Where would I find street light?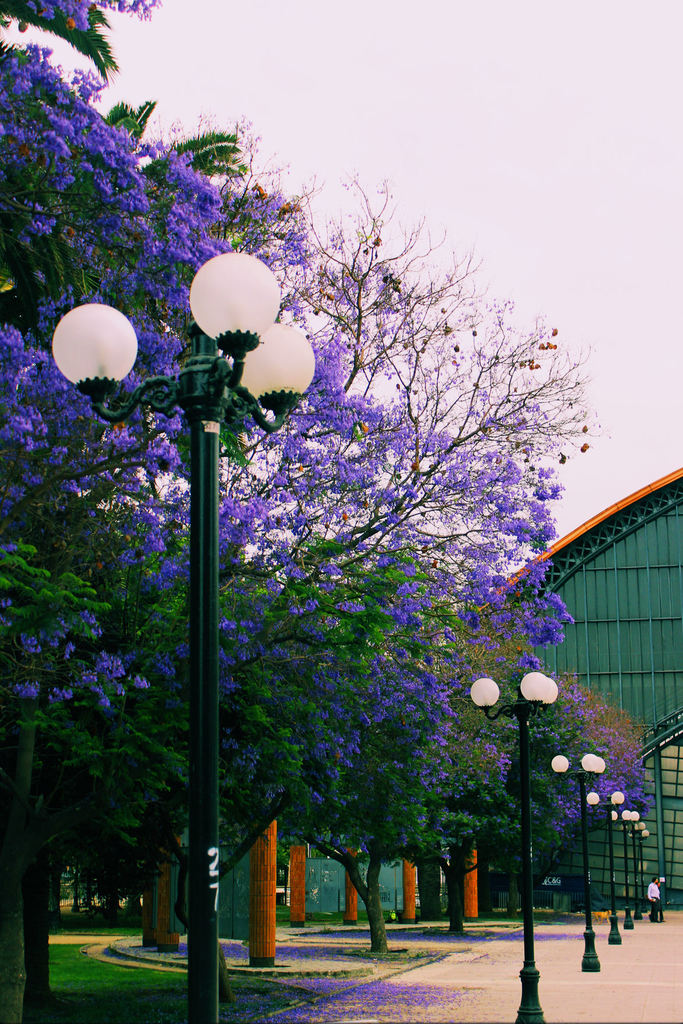
At [548,746,606,970].
